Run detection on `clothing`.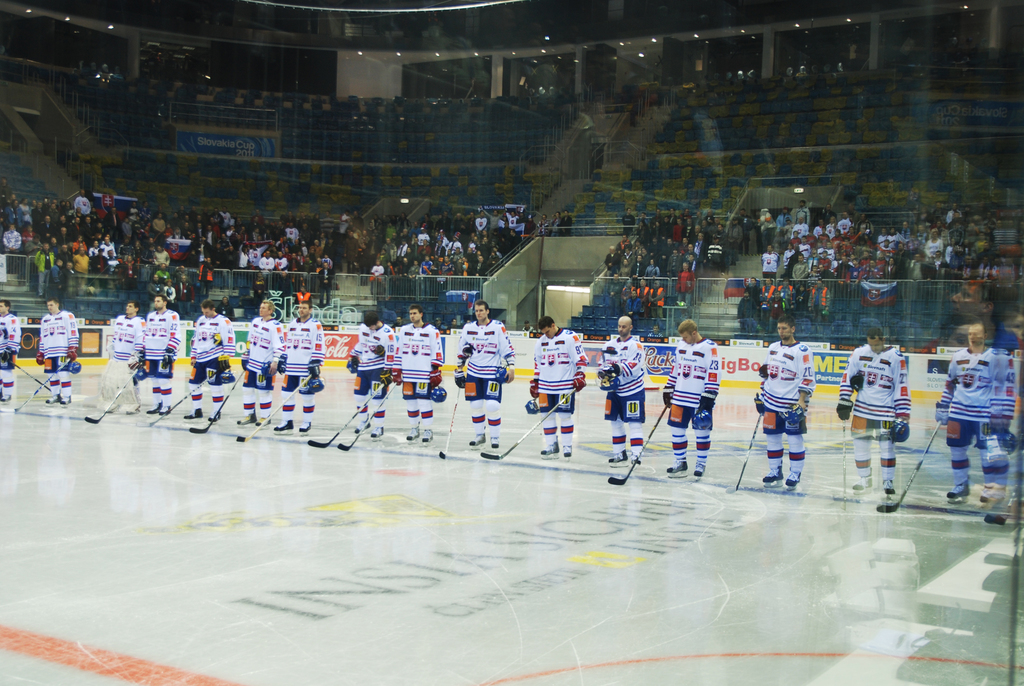
Result: [x1=278, y1=318, x2=325, y2=393].
